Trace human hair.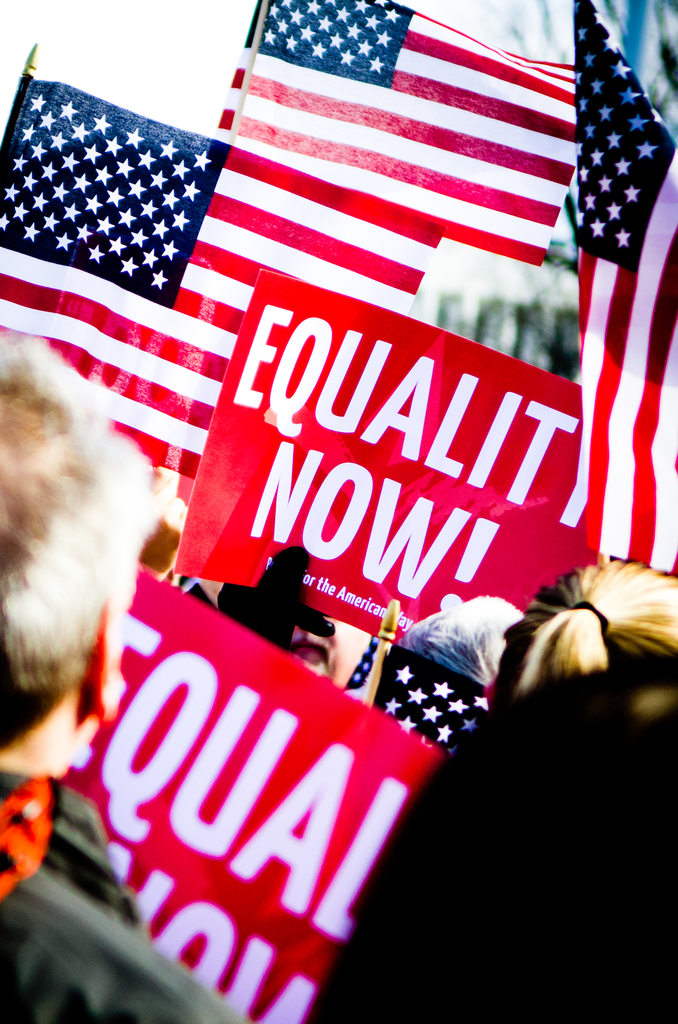
Traced to x1=1 y1=313 x2=156 y2=761.
